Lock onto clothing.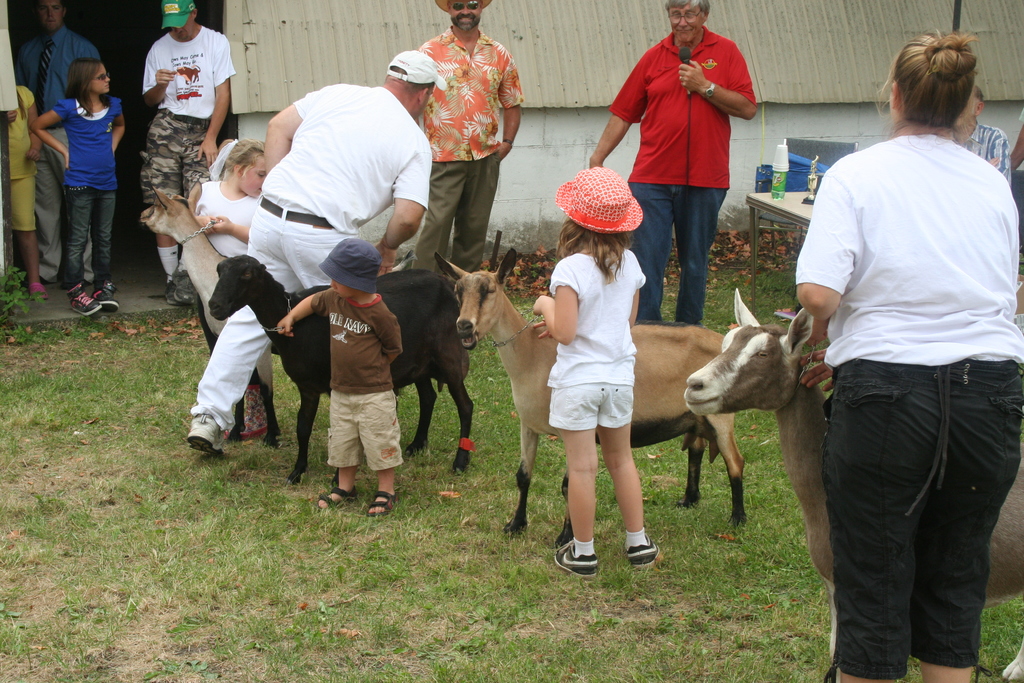
Locked: {"left": 59, "top": 92, "right": 118, "bottom": 284}.
